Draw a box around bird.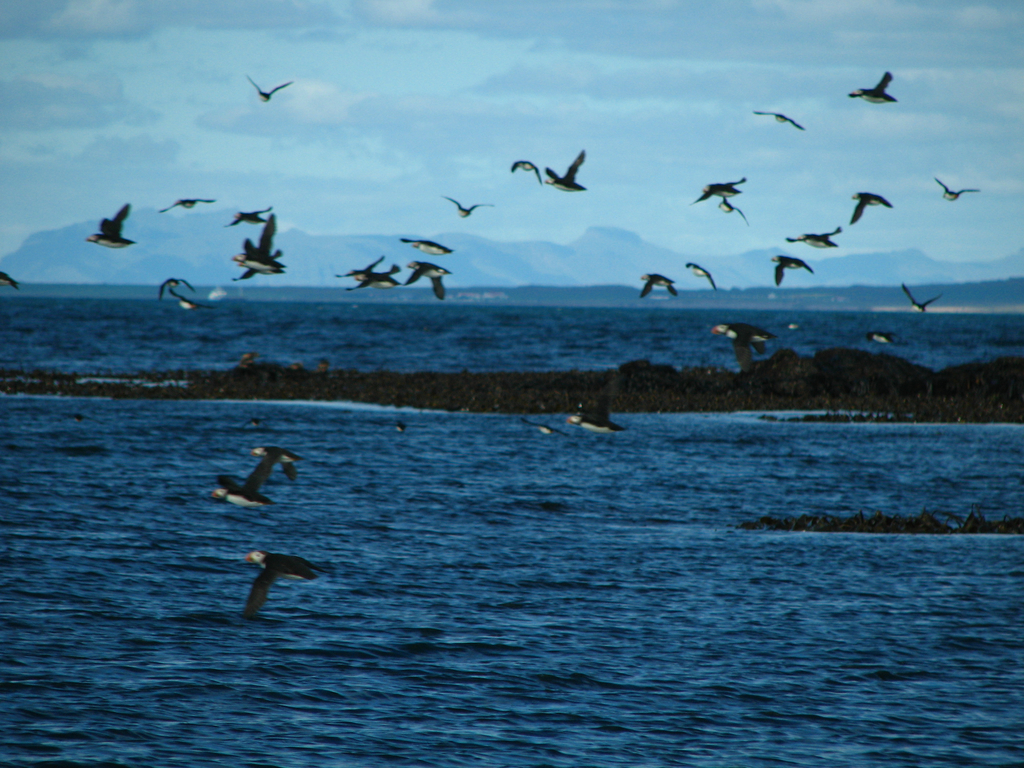
(left=537, top=150, right=589, bottom=194).
